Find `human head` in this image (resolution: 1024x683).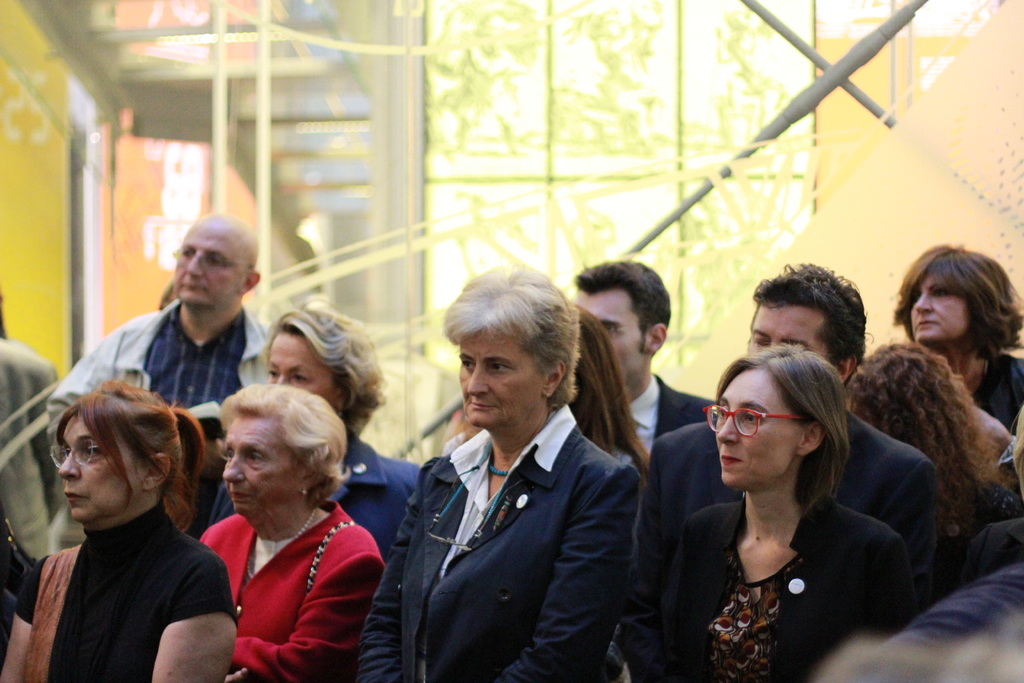
BBox(715, 347, 846, 491).
